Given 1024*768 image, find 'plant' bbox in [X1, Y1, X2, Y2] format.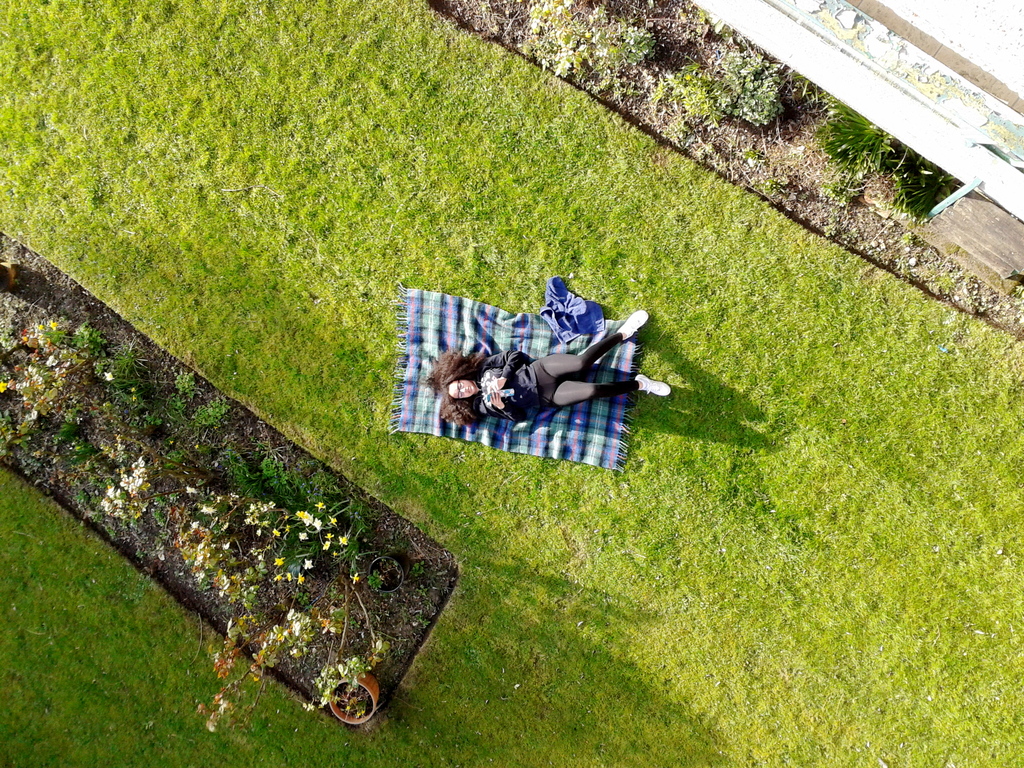
[707, 44, 791, 136].
